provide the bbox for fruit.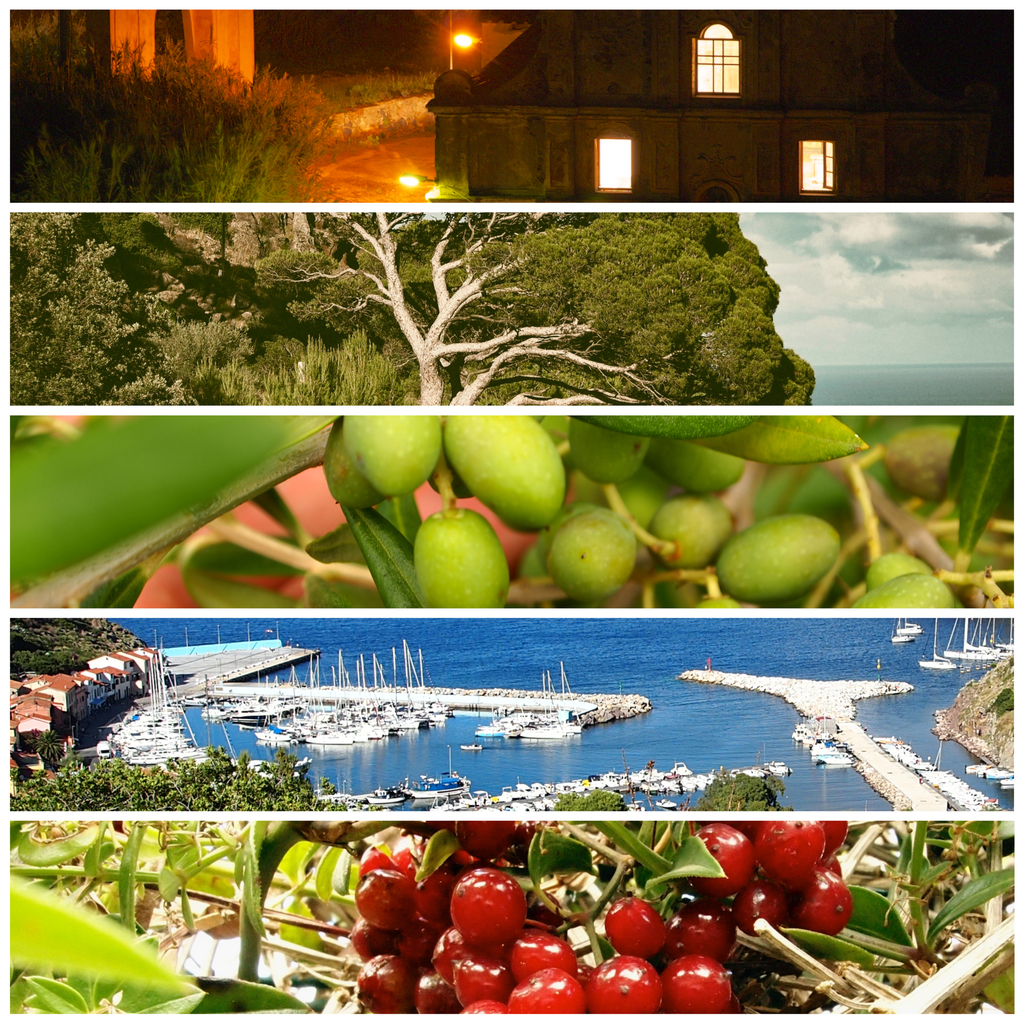
{"x1": 851, "y1": 573, "x2": 950, "y2": 612}.
